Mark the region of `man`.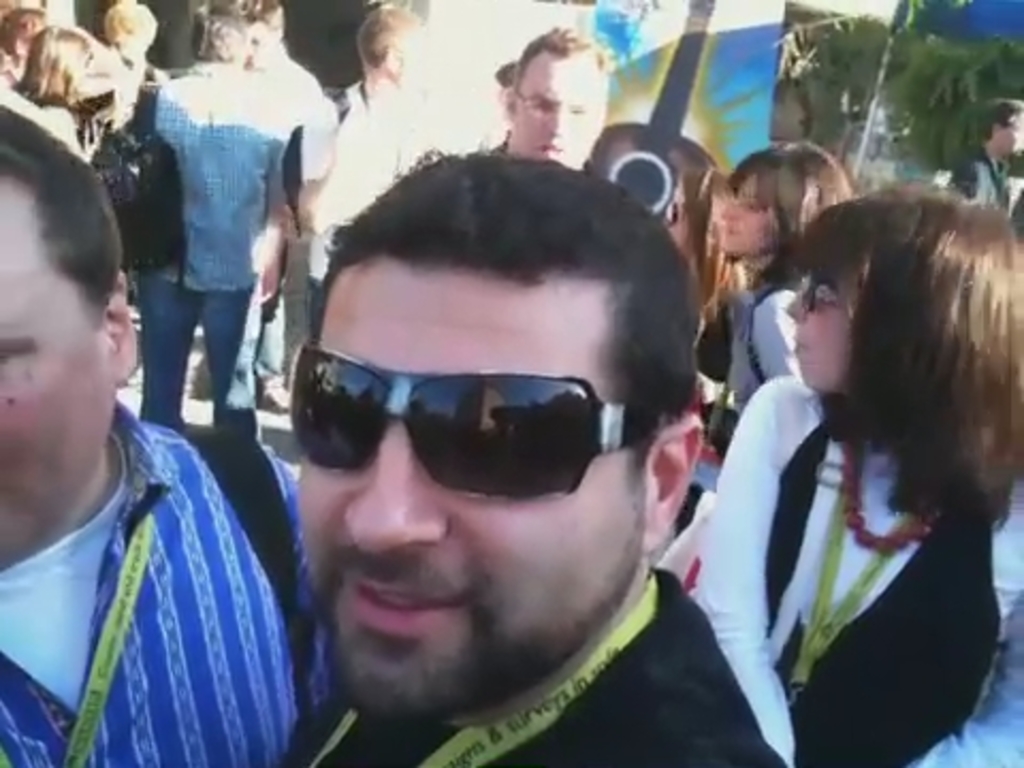
Region: {"left": 294, "top": 0, "right": 425, "bottom": 384}.
